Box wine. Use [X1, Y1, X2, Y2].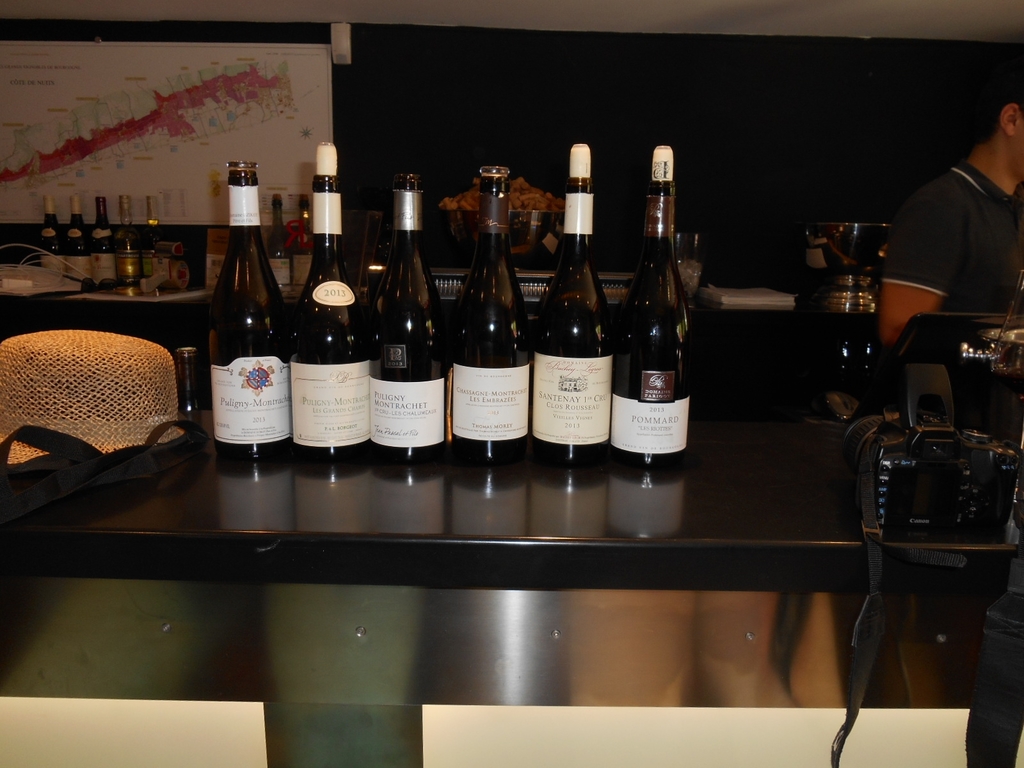
[374, 163, 451, 464].
